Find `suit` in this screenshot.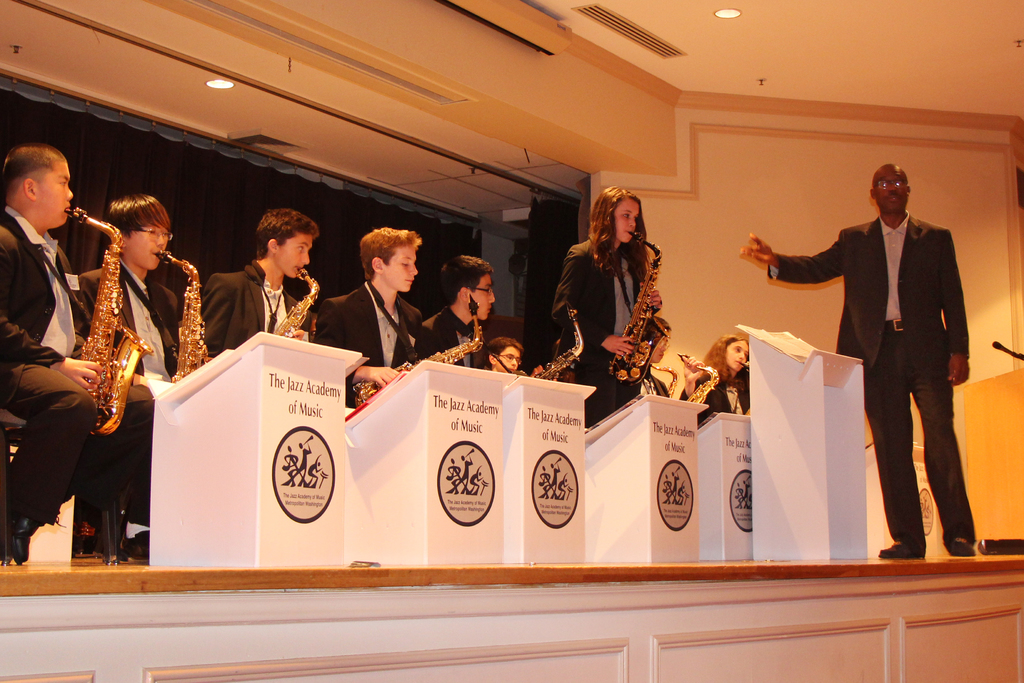
The bounding box for `suit` is bbox=(308, 282, 426, 407).
